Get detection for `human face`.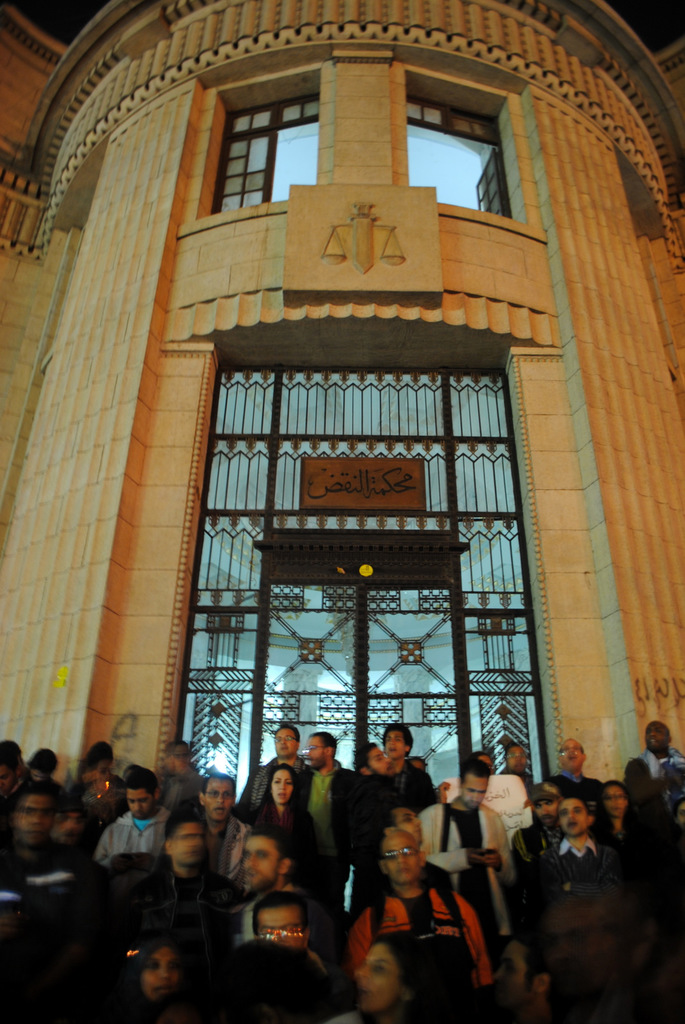
Detection: pyautogui.locateOnScreen(306, 737, 327, 768).
